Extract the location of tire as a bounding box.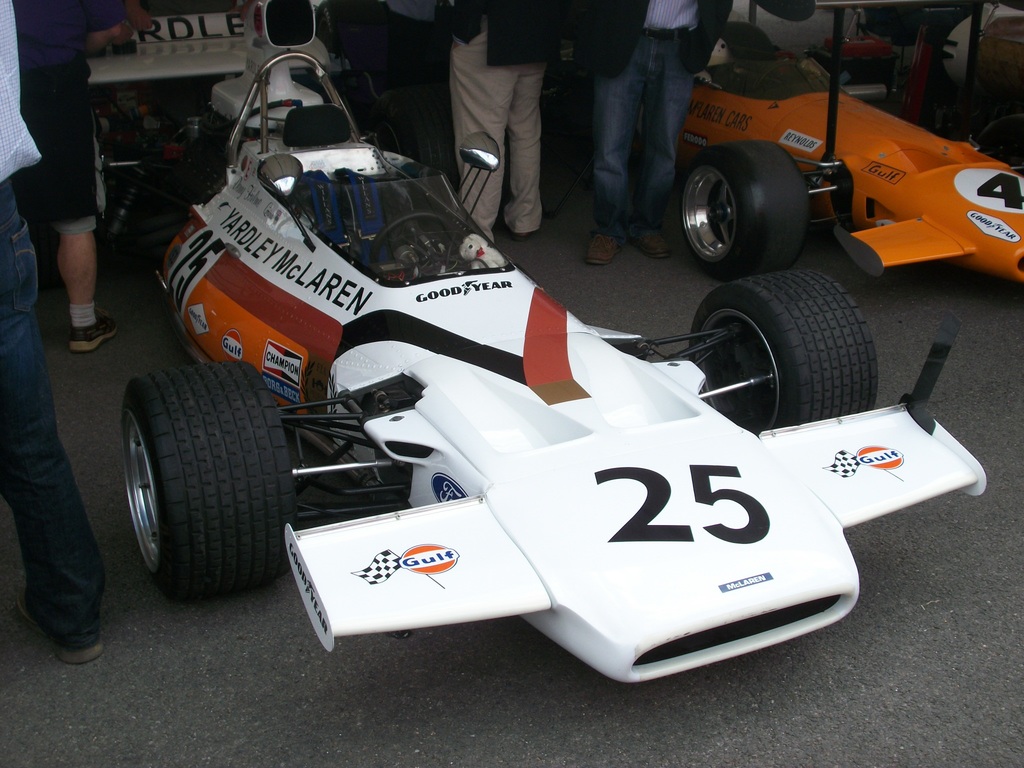
(694,273,886,435).
